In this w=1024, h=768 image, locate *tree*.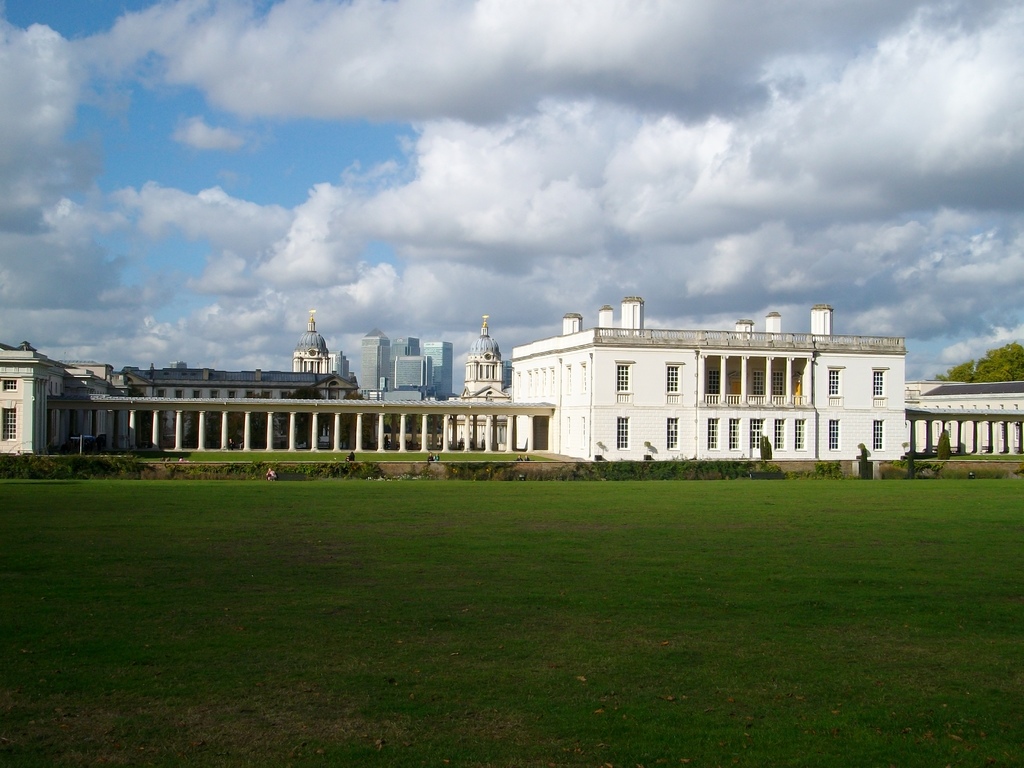
Bounding box: <bbox>288, 385, 323, 444</bbox>.
